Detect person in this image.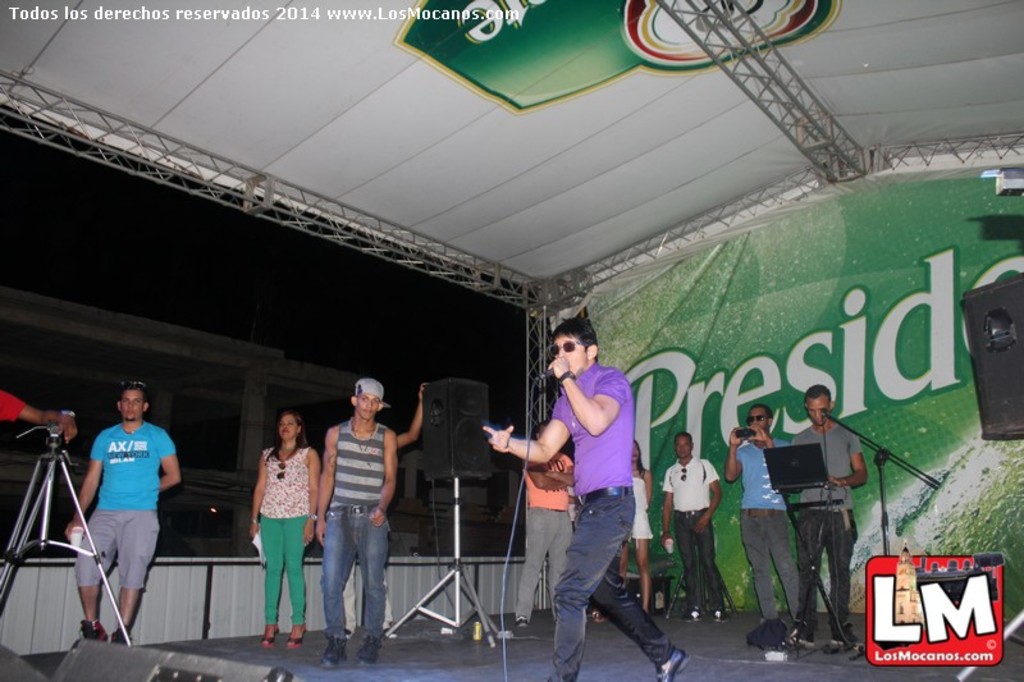
Detection: bbox=[250, 411, 321, 647].
